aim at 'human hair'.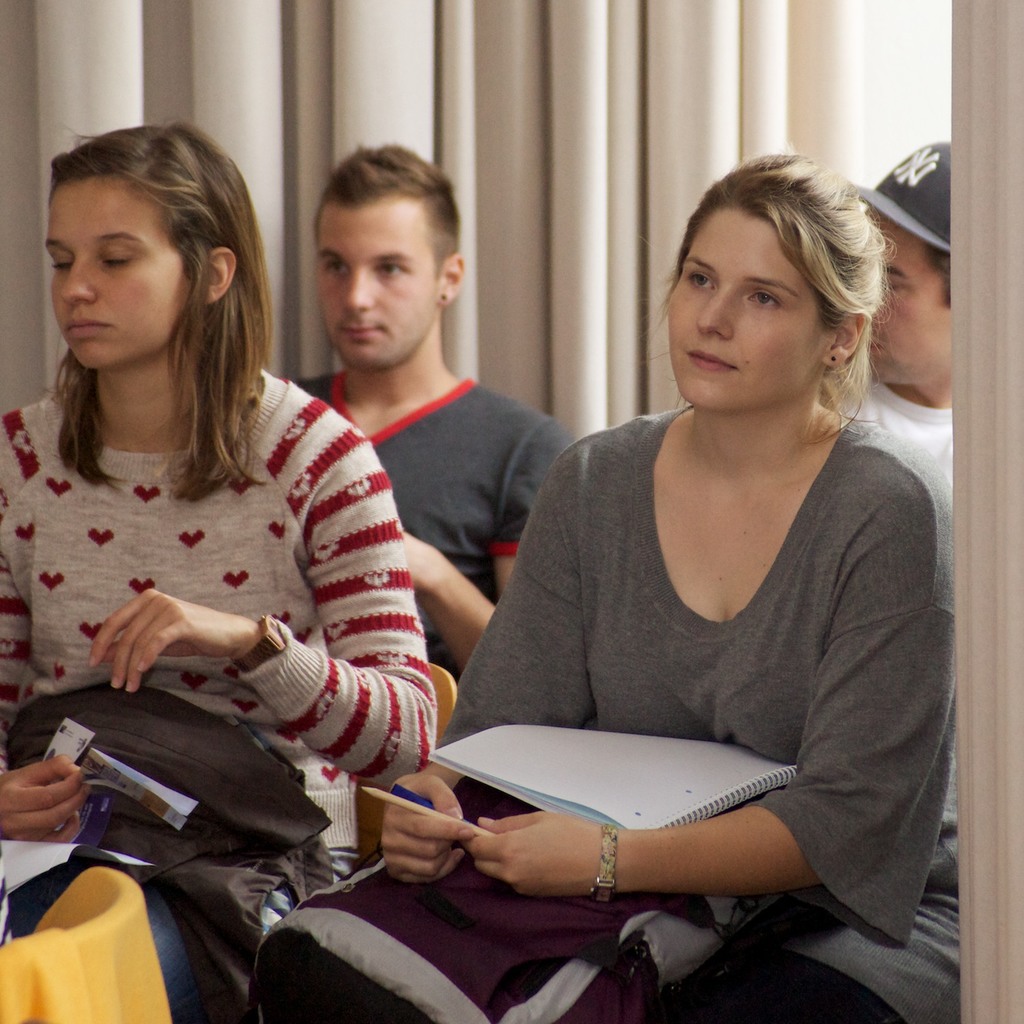
Aimed at x1=314 y1=142 x2=463 y2=284.
